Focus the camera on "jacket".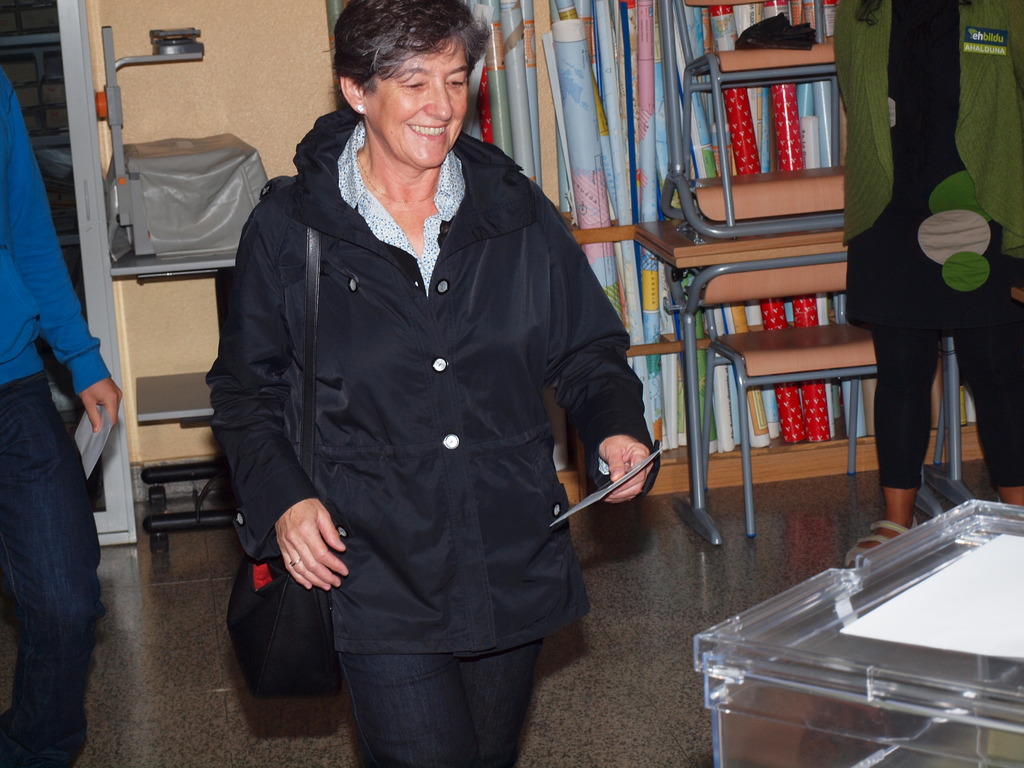
Focus region: [left=181, top=54, right=622, bottom=638].
